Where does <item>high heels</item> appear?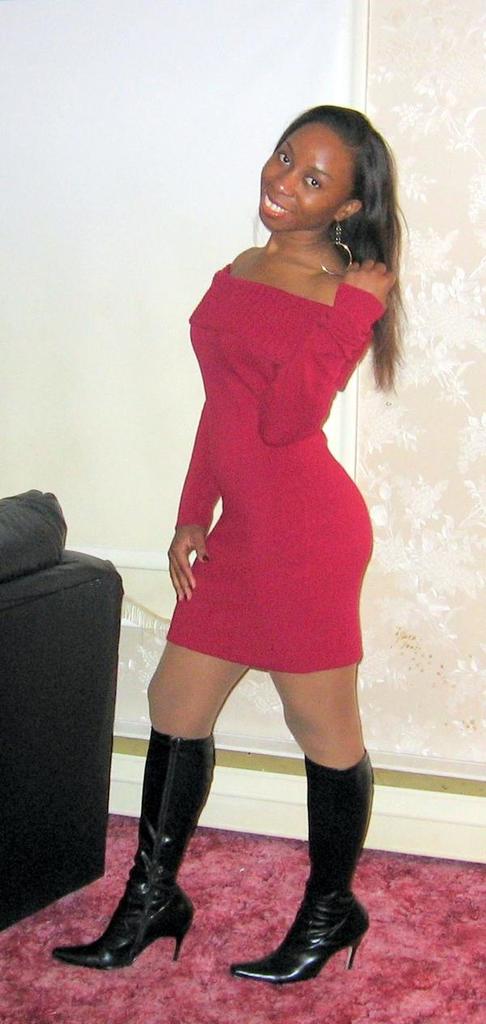
Appears at <box>50,732,216,972</box>.
